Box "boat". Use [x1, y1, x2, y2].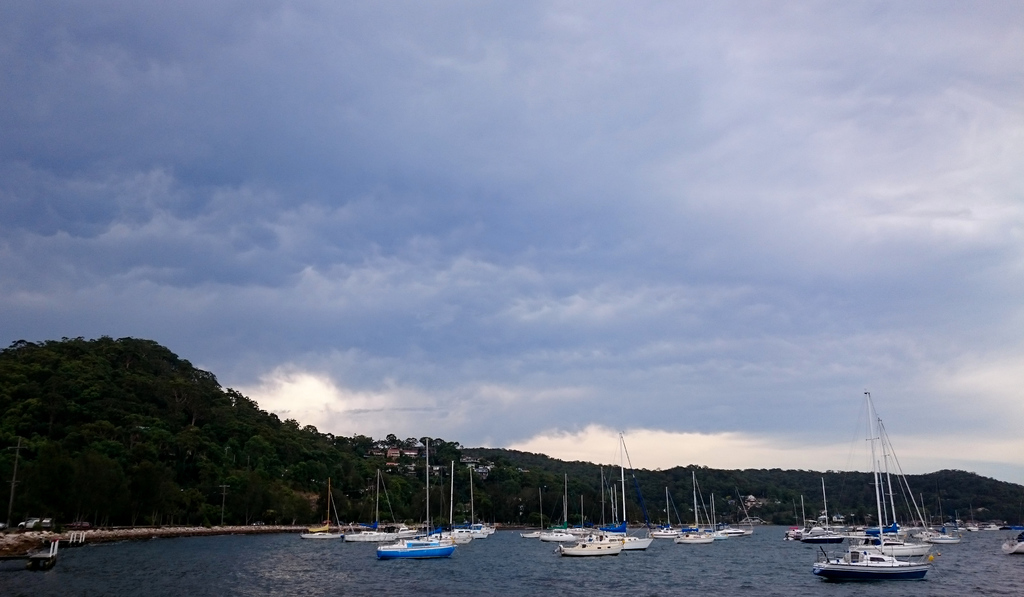
[465, 460, 503, 543].
